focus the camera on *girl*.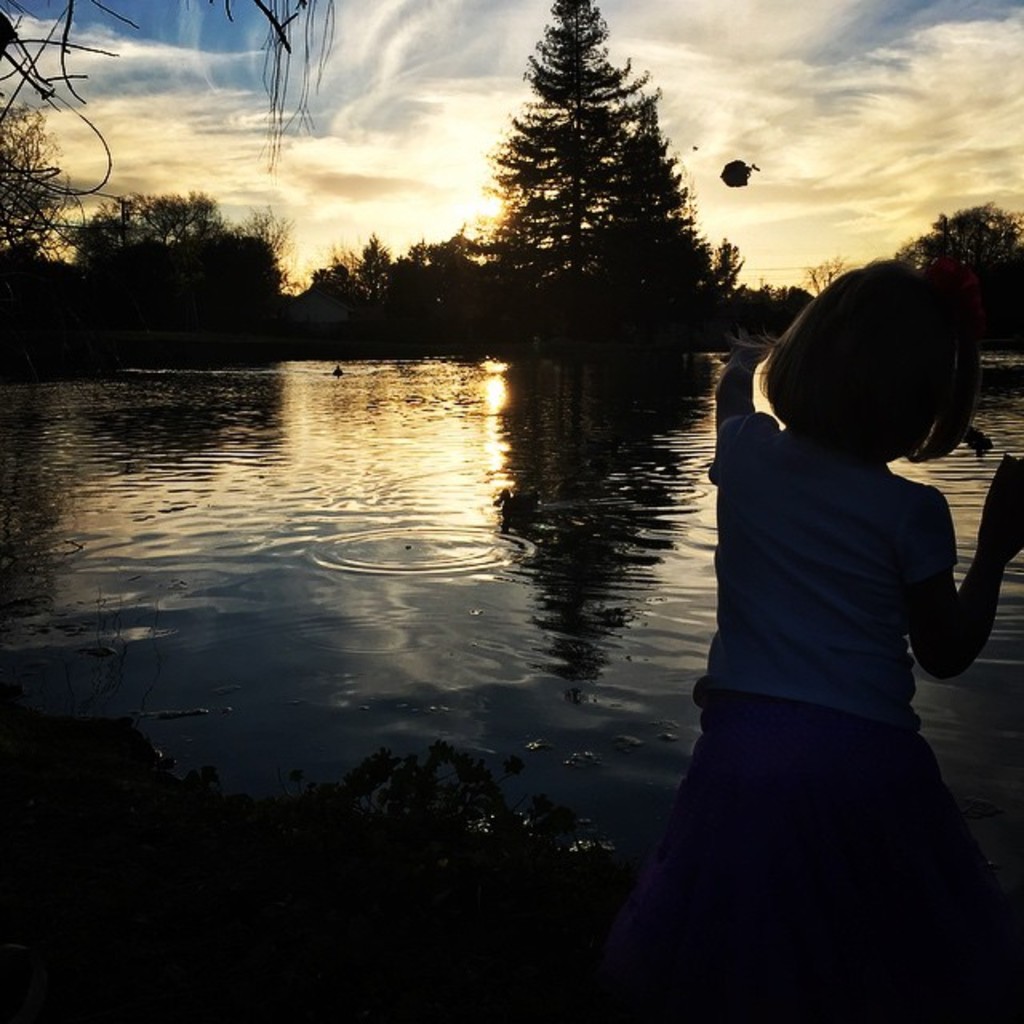
Focus region: (618,258,1021,974).
